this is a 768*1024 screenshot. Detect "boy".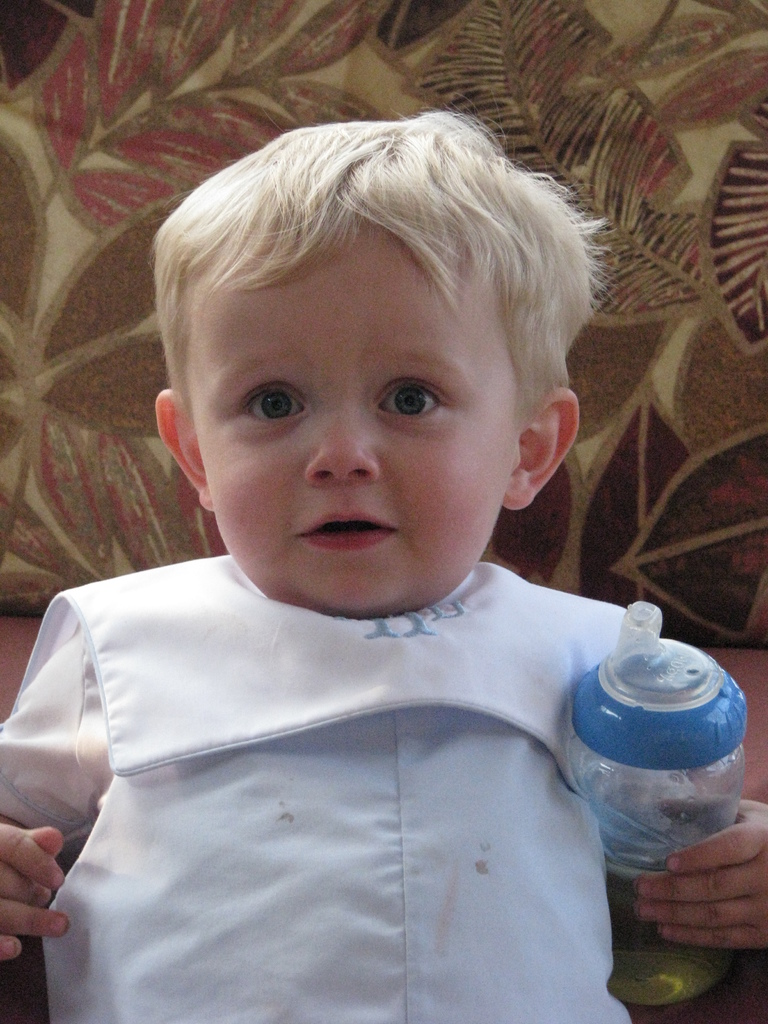
<bbox>53, 136, 677, 1005</bbox>.
